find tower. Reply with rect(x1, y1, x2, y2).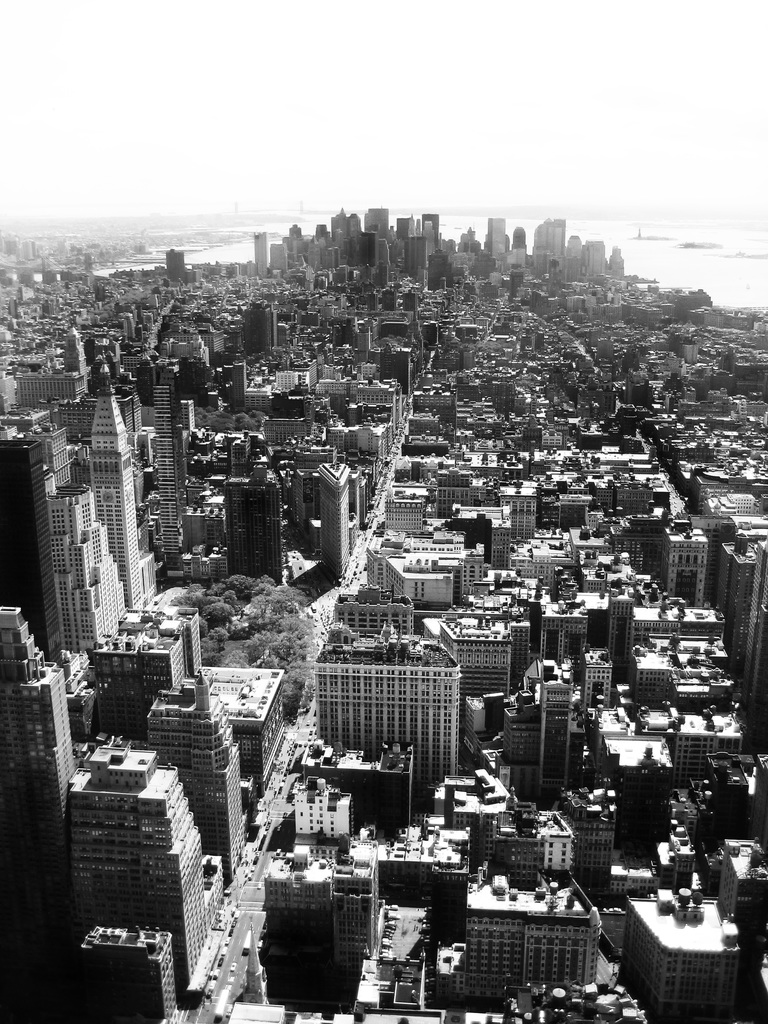
rect(69, 737, 205, 988).
